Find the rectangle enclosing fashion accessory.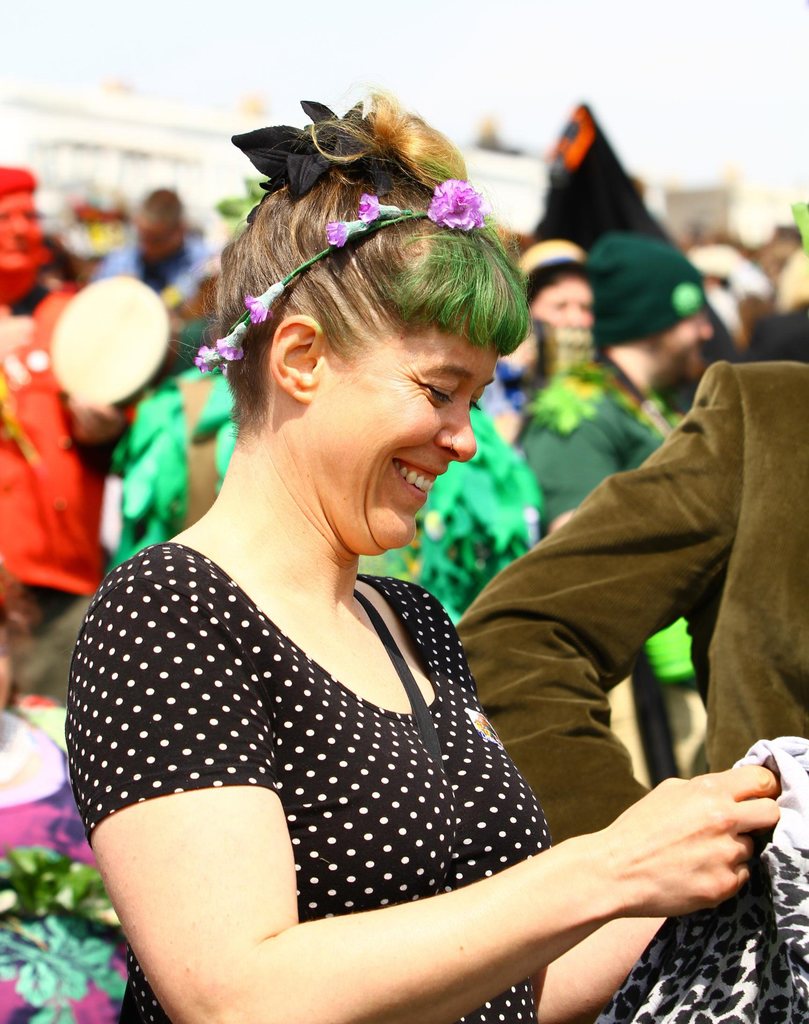
<box>235,85,416,214</box>.
